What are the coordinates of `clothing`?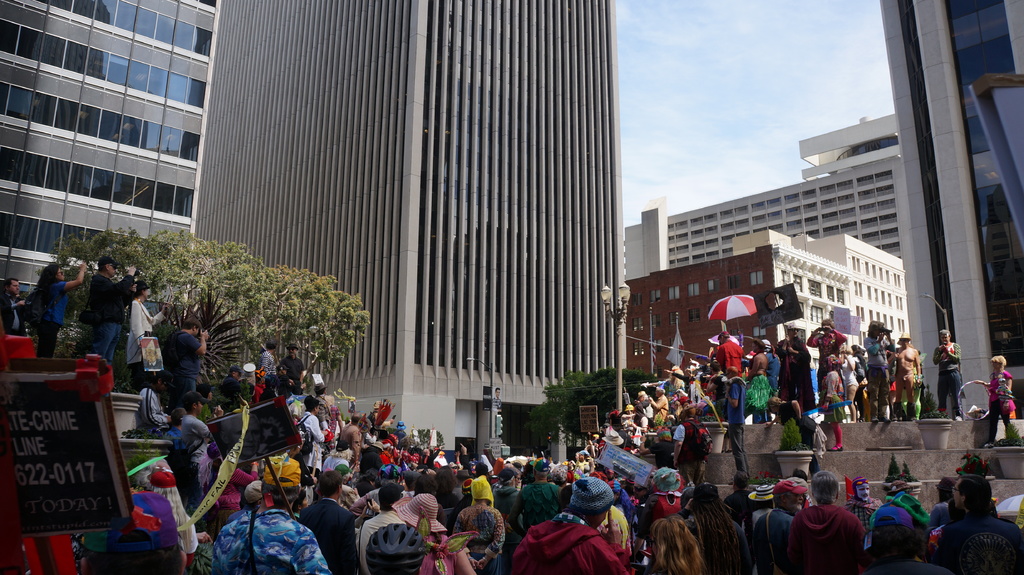
x1=984, y1=372, x2=1012, y2=445.
